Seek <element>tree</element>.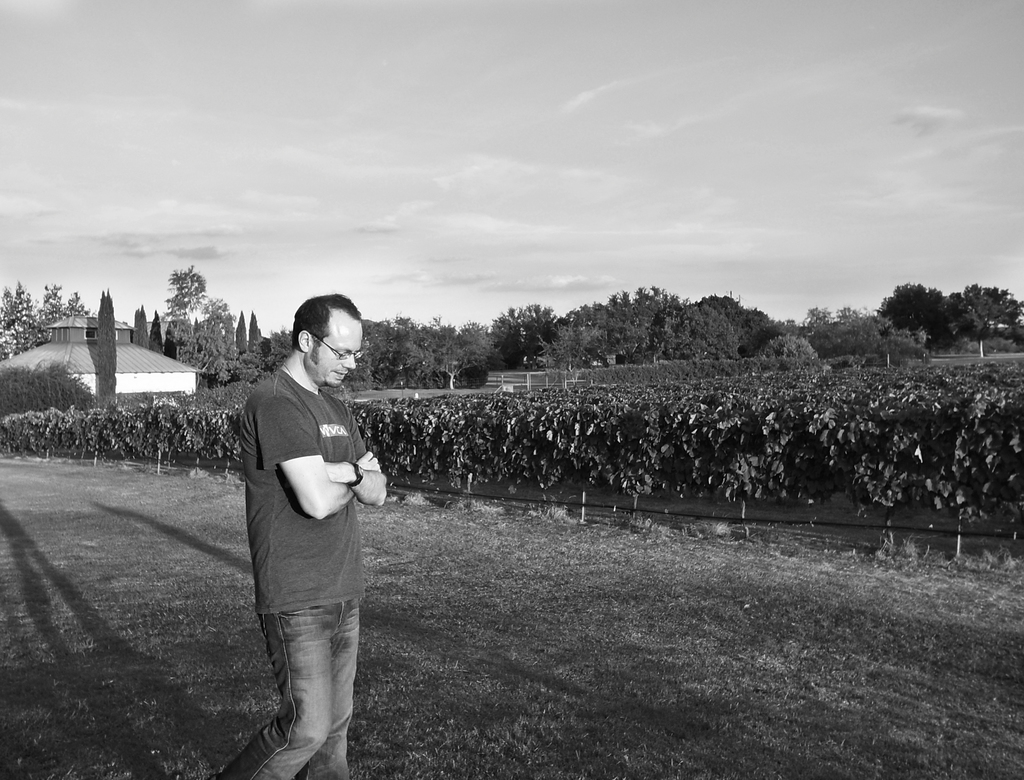
x1=159, y1=264, x2=204, y2=324.
